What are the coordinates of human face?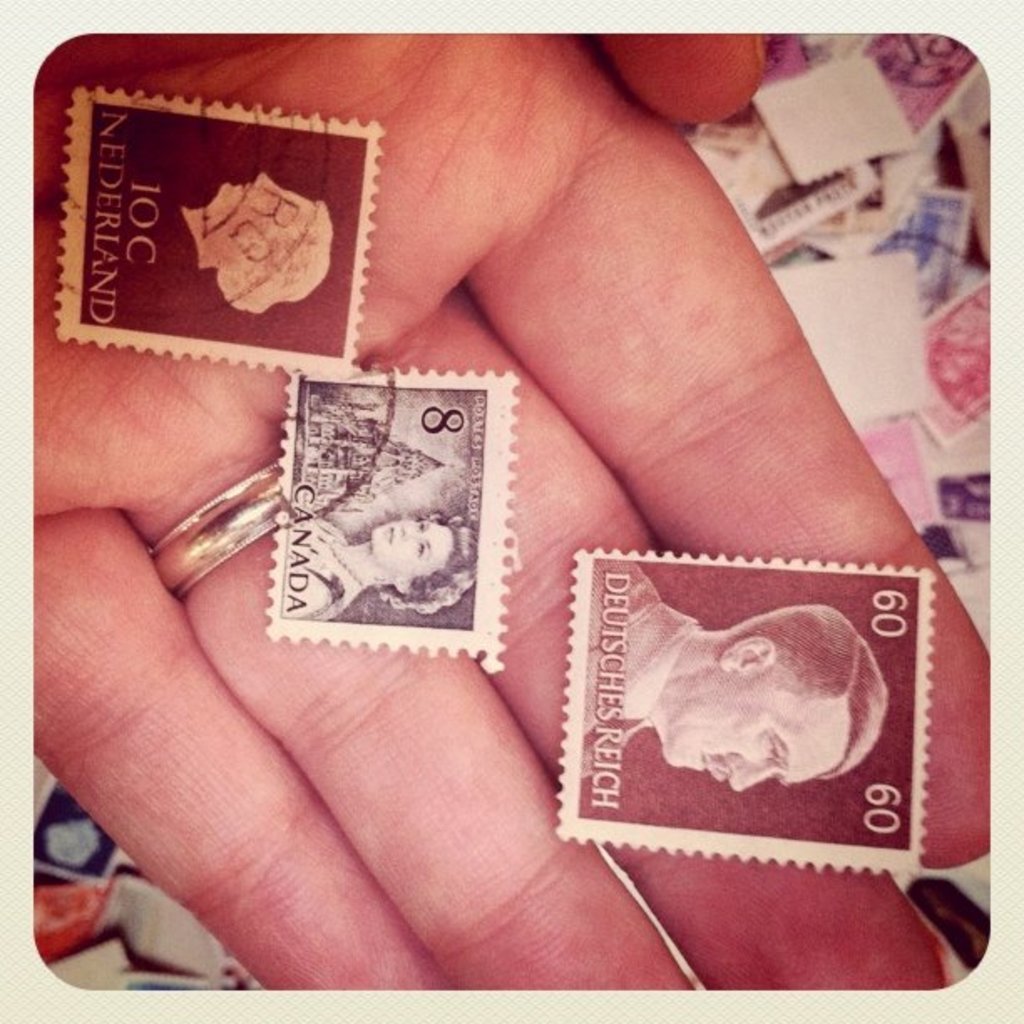
659 663 848 795.
